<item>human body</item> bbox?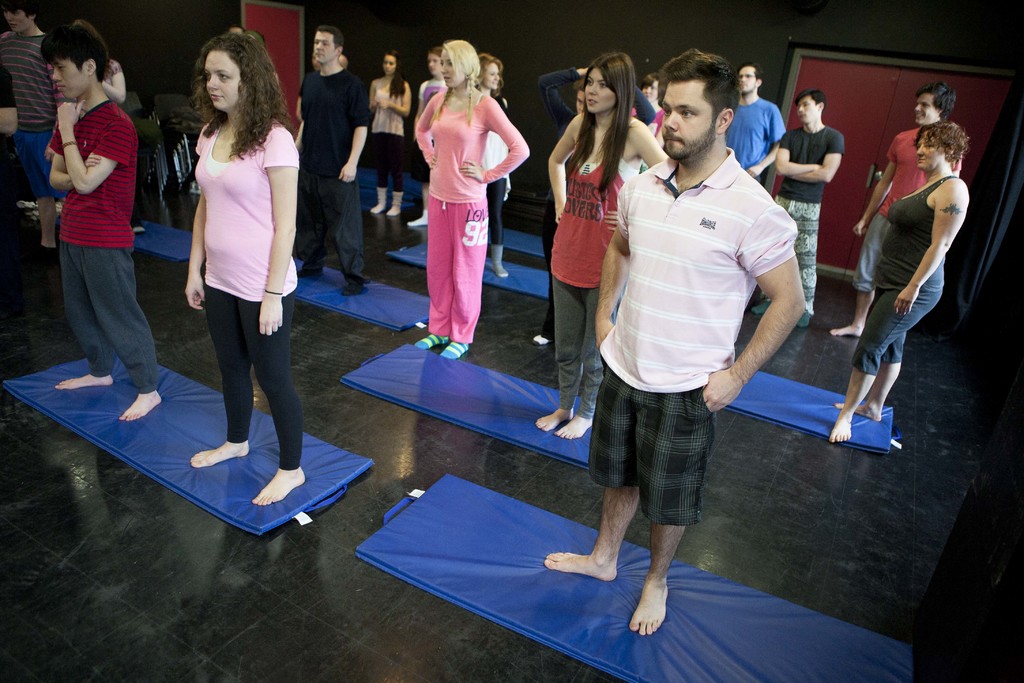
l=298, t=21, r=368, b=284
